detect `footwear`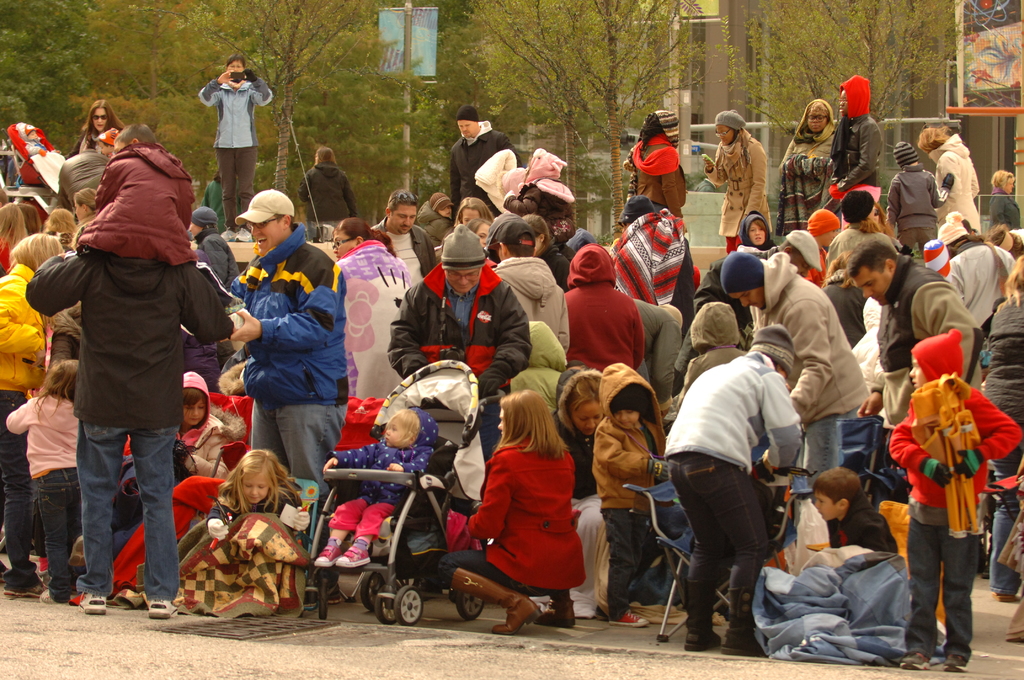
<box>41,588,67,605</box>
